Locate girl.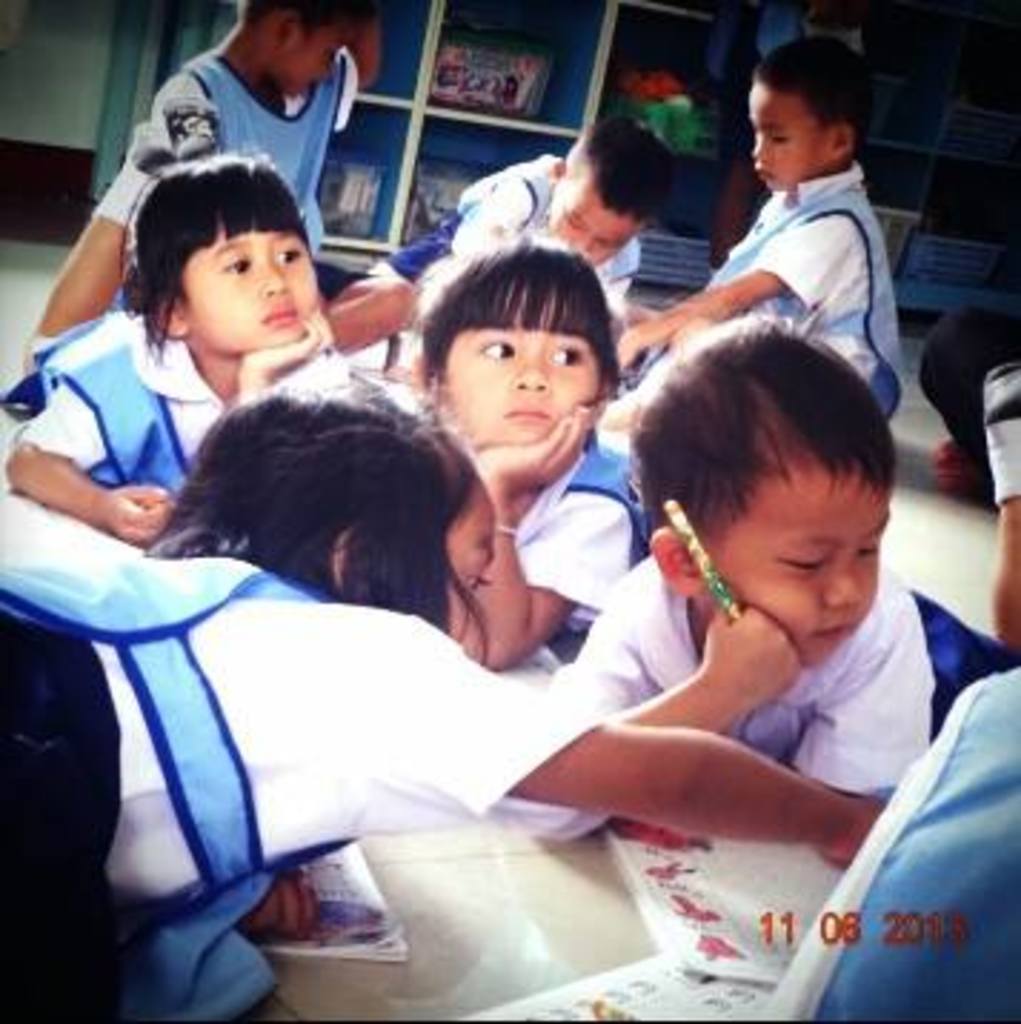
Bounding box: 0:375:887:1021.
